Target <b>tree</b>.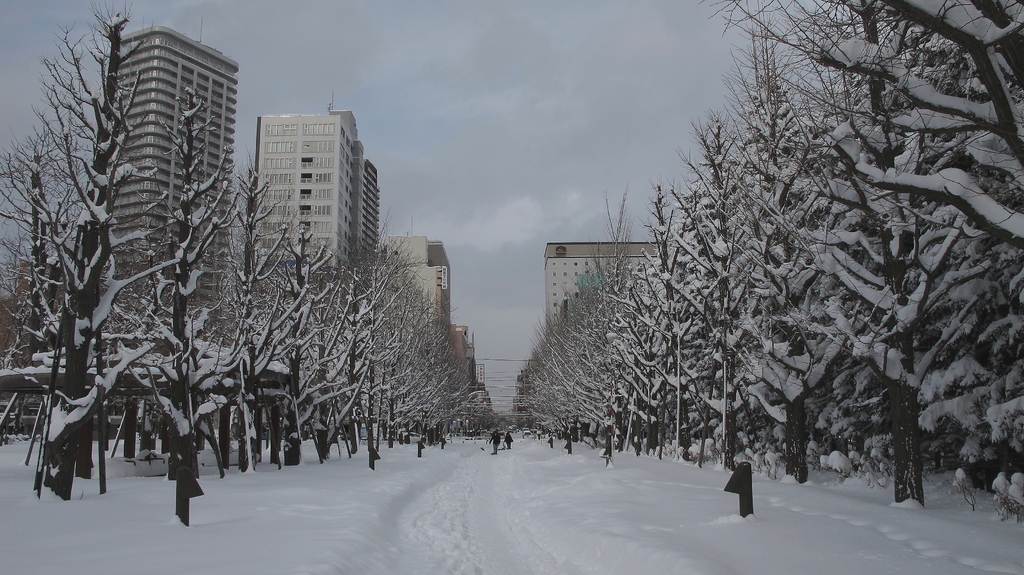
Target region: select_region(16, 0, 246, 487).
